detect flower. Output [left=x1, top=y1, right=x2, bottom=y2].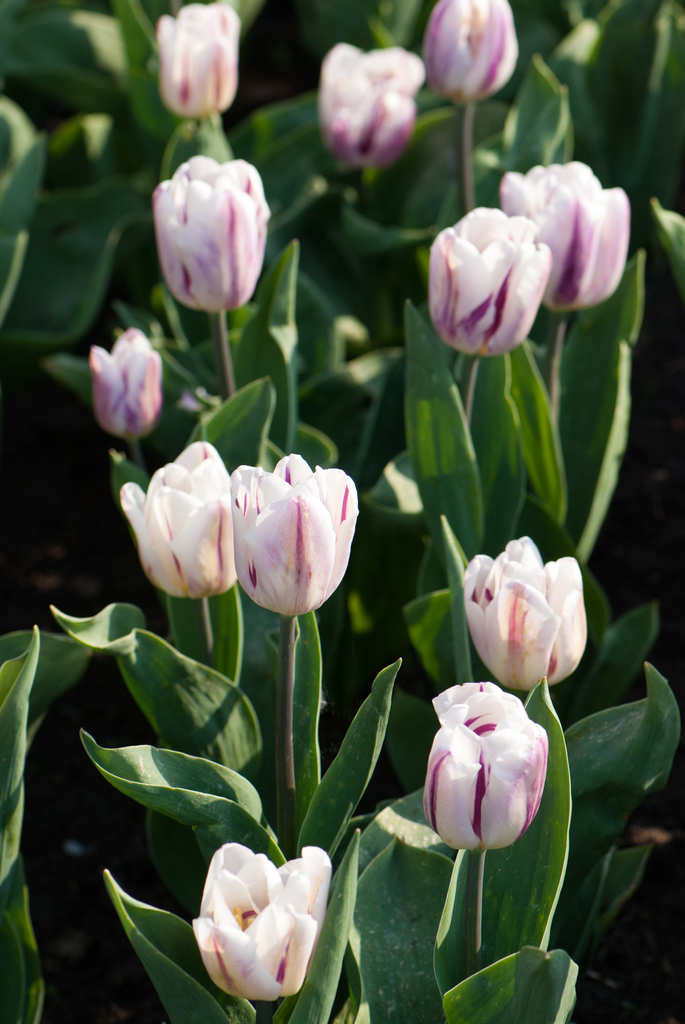
[left=230, top=452, right=358, bottom=624].
